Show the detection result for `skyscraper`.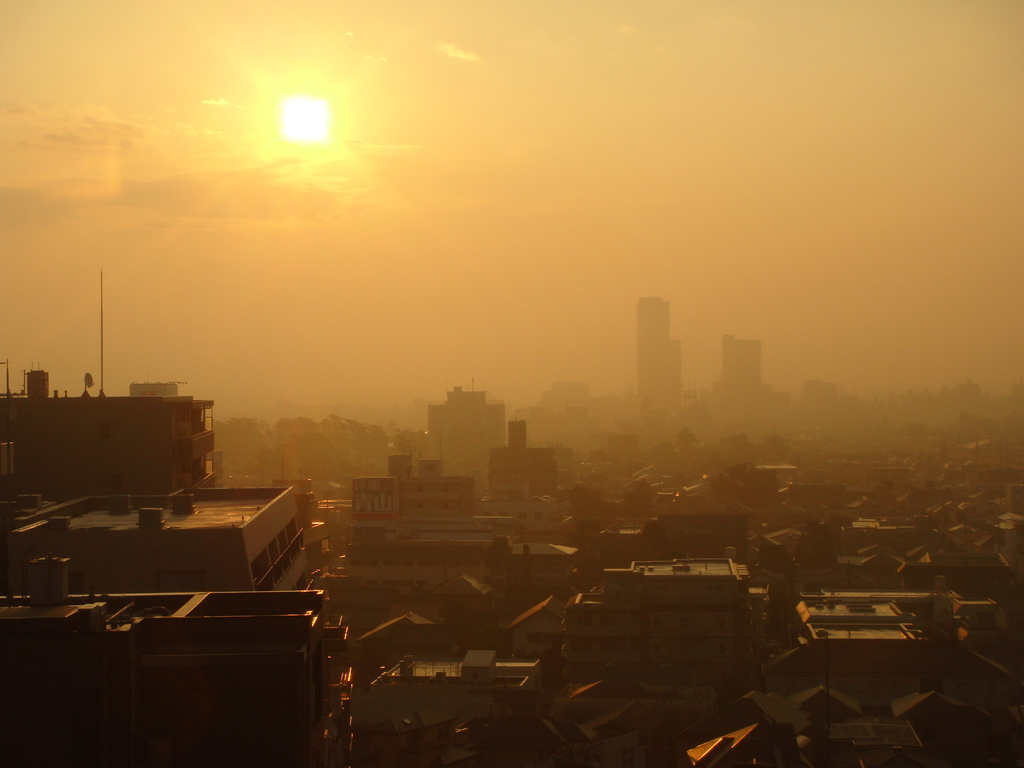
locate(0, 484, 319, 586).
